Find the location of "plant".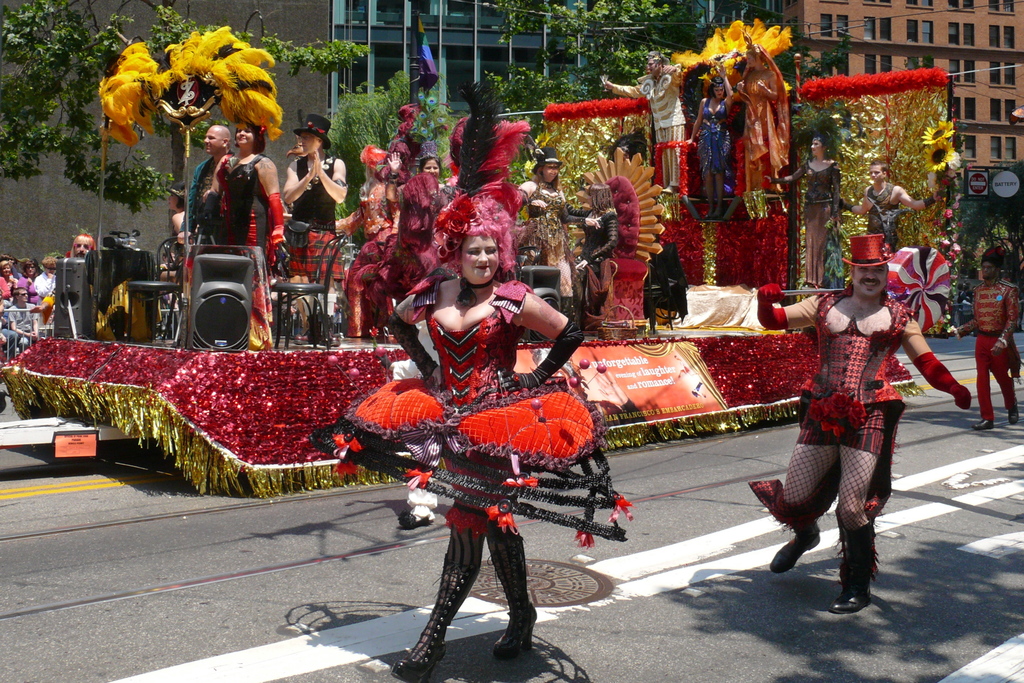
Location: Rect(510, 154, 532, 222).
